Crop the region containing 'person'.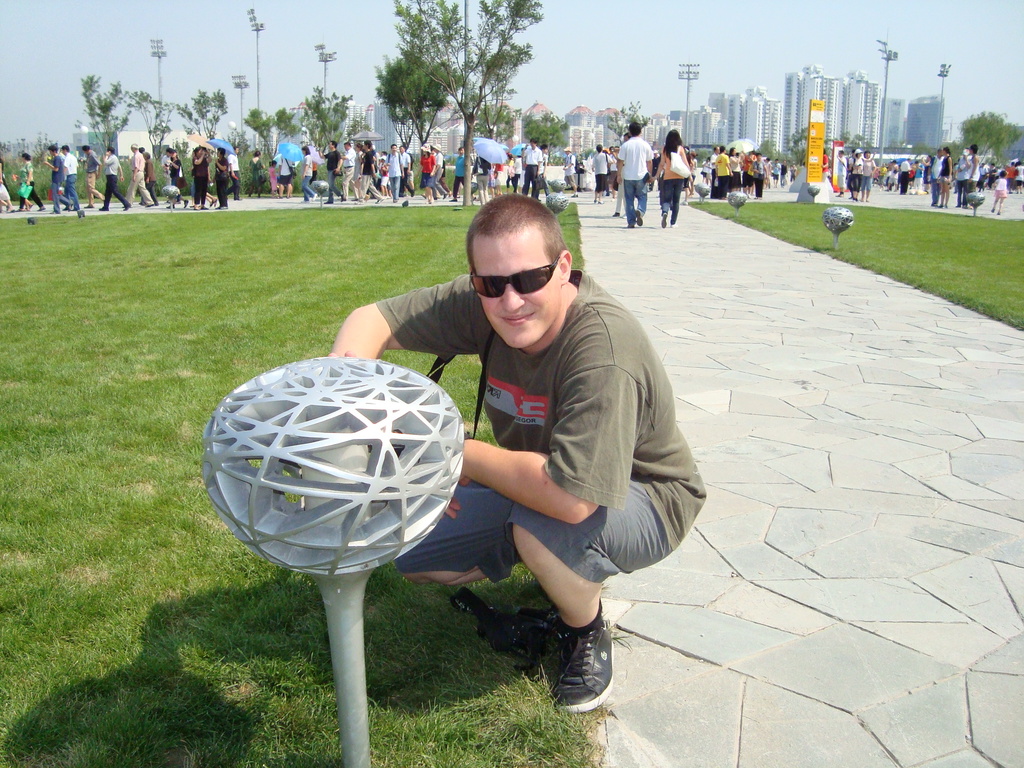
Crop region: box(15, 151, 42, 212).
